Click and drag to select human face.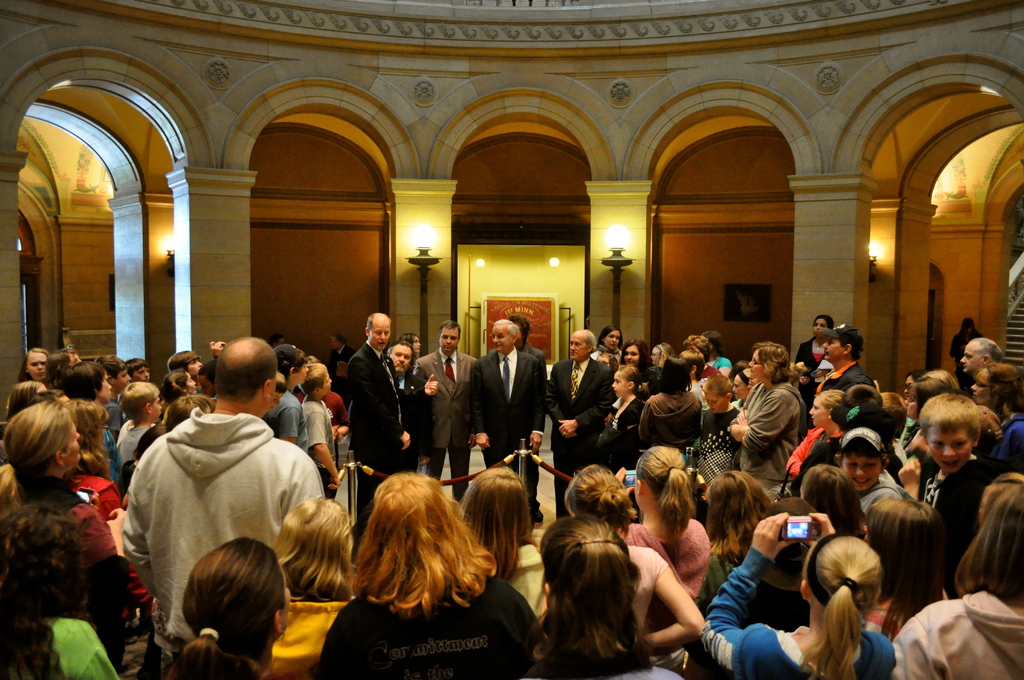
Selection: <region>748, 347, 764, 381</region>.
